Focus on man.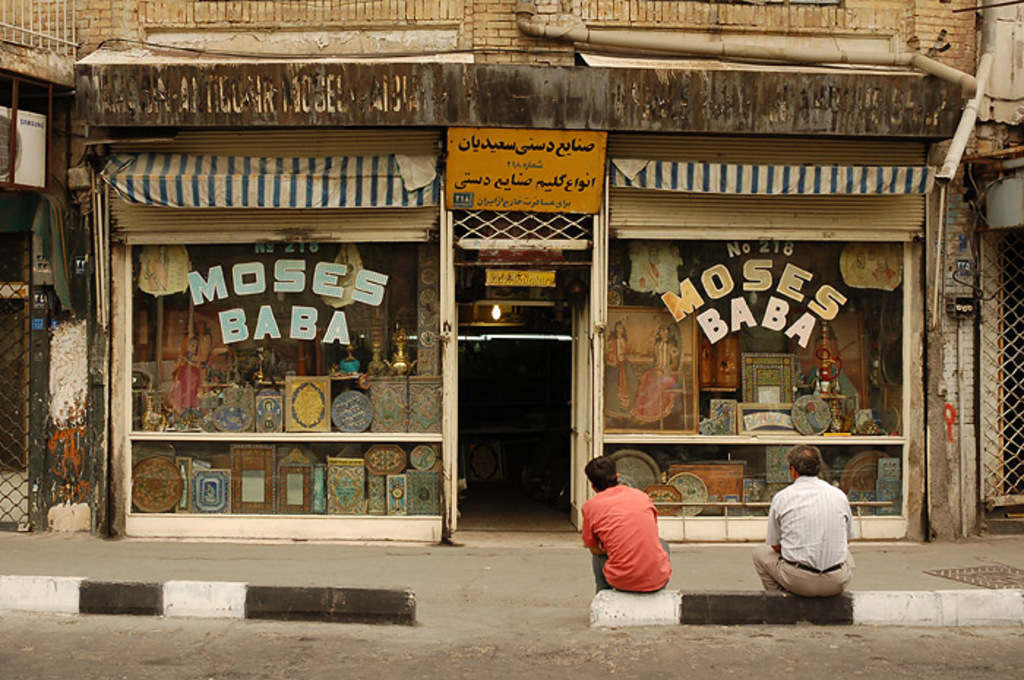
Focused at detection(743, 442, 856, 602).
